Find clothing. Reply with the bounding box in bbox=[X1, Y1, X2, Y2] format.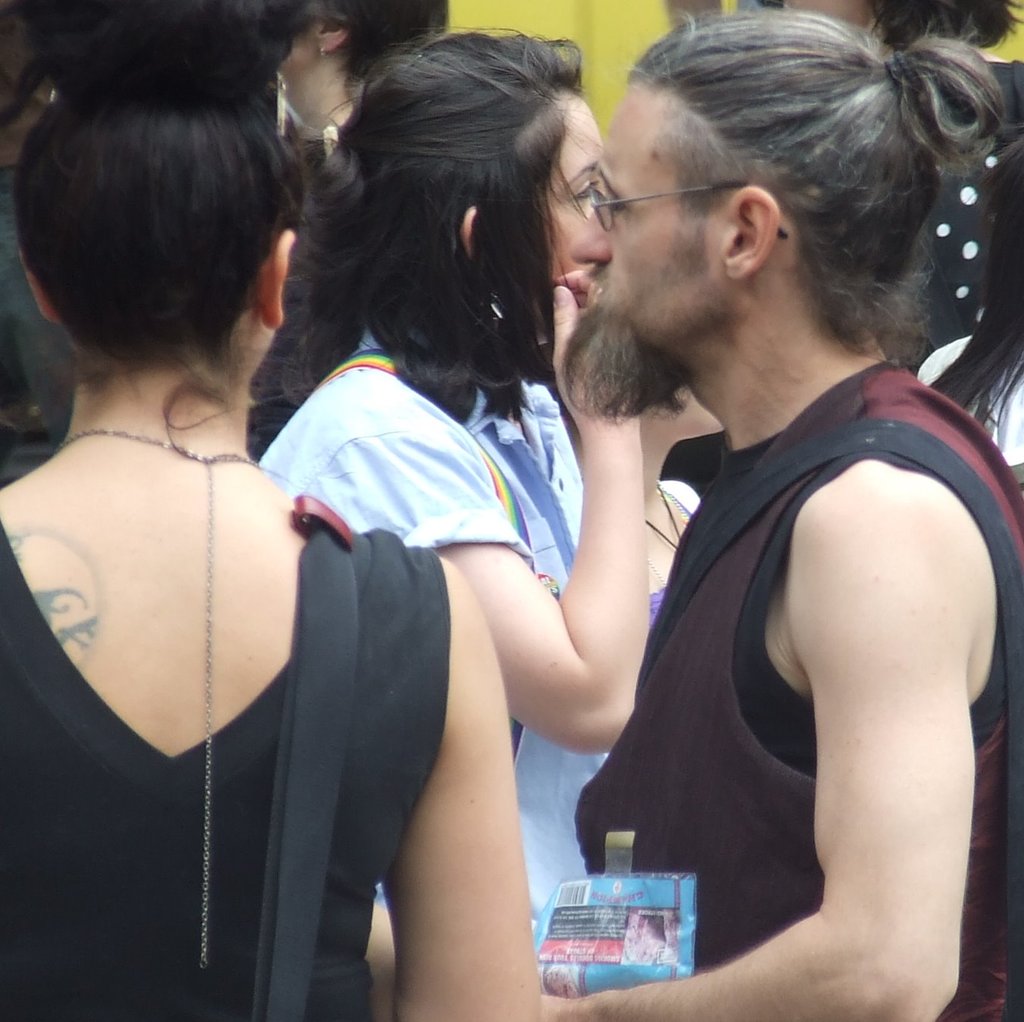
bbox=[8, 178, 85, 503].
